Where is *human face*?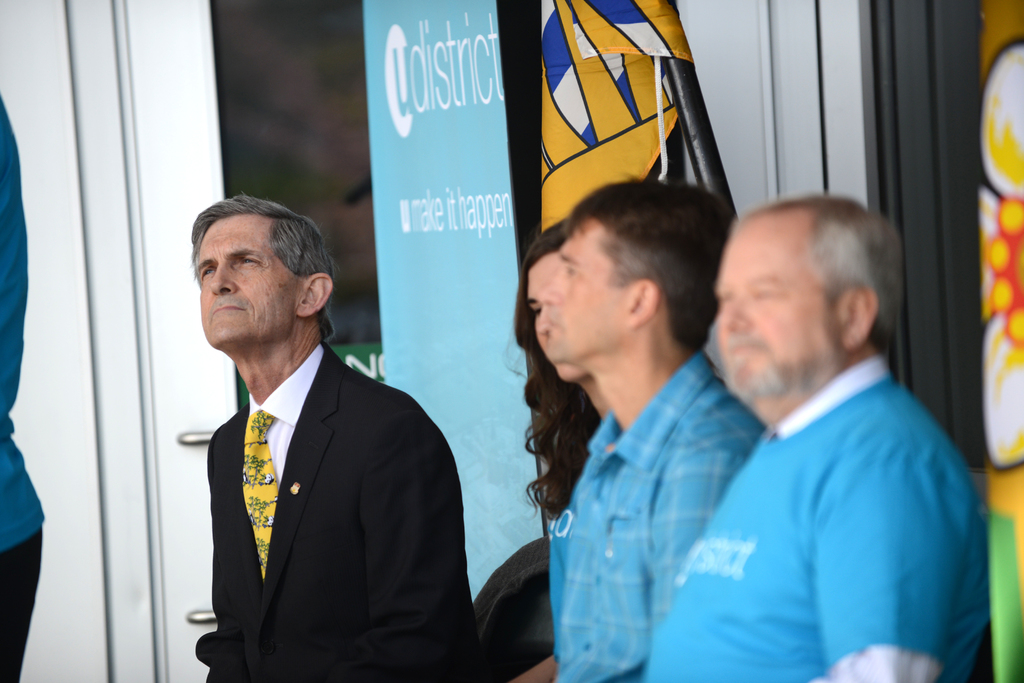
box(532, 243, 570, 382).
